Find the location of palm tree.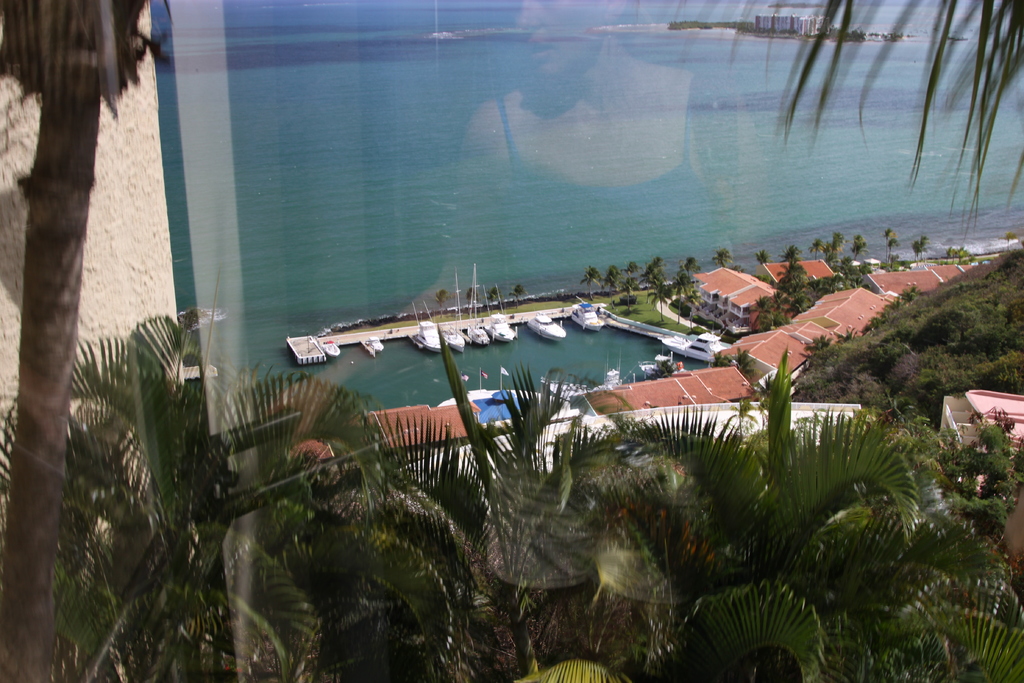
Location: [left=577, top=263, right=601, bottom=300].
